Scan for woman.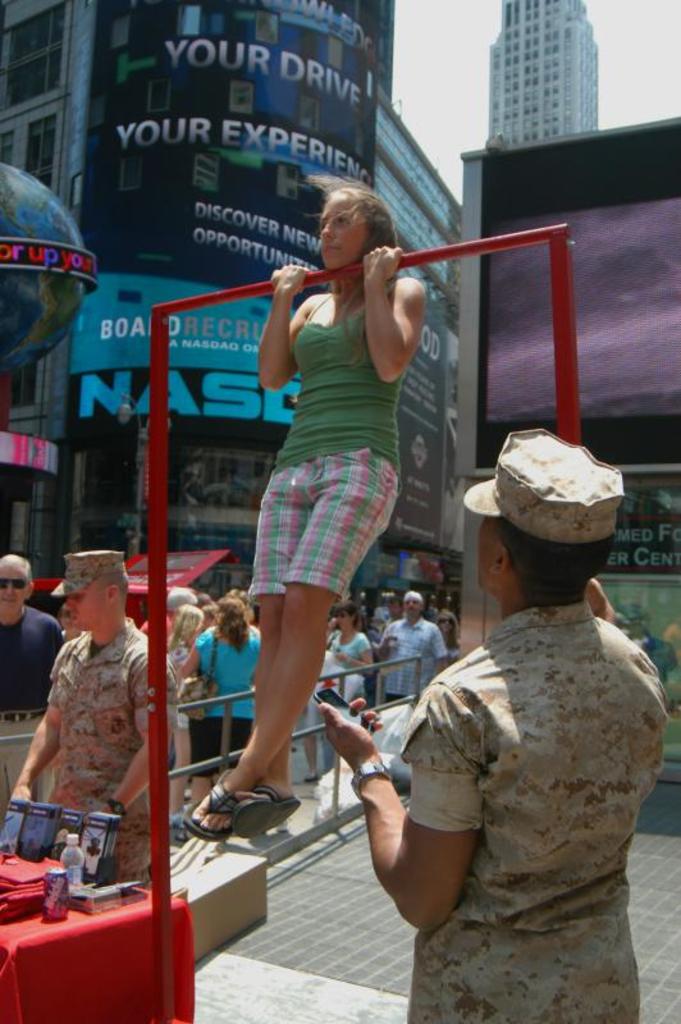
Scan result: detection(156, 604, 205, 827).
